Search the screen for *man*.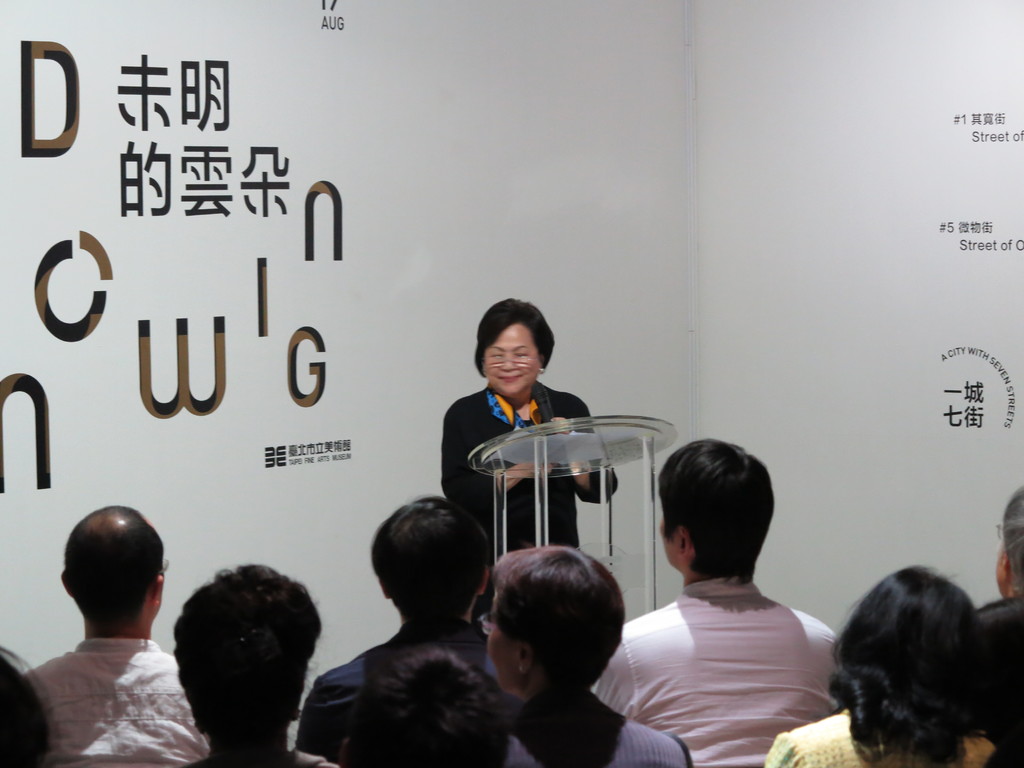
Found at {"x1": 592, "y1": 442, "x2": 882, "y2": 763}.
